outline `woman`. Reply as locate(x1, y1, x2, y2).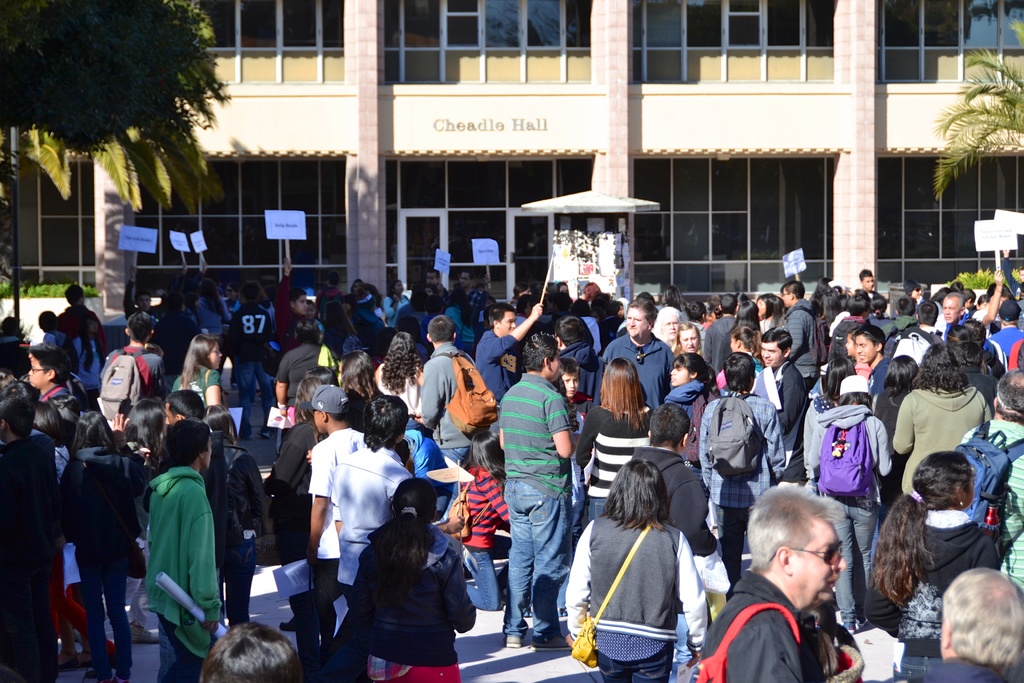
locate(893, 342, 993, 508).
